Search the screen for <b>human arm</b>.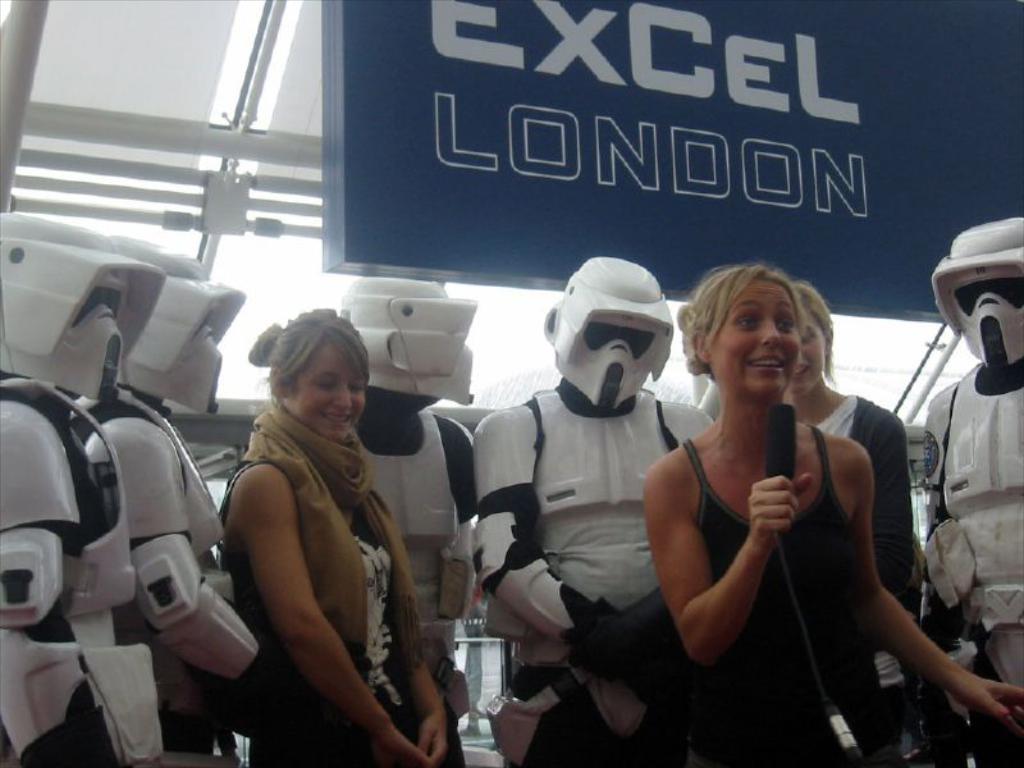
Found at bbox=(129, 412, 282, 704).
